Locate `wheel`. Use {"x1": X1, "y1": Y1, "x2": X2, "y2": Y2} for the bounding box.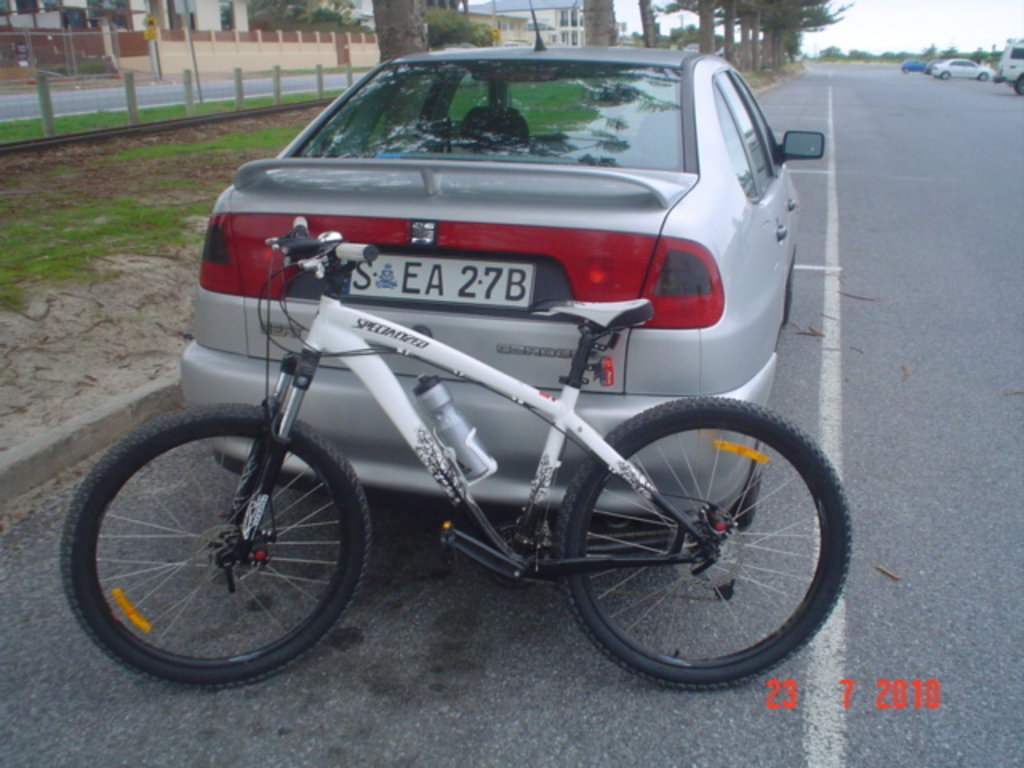
{"x1": 558, "y1": 392, "x2": 821, "y2": 690}.
